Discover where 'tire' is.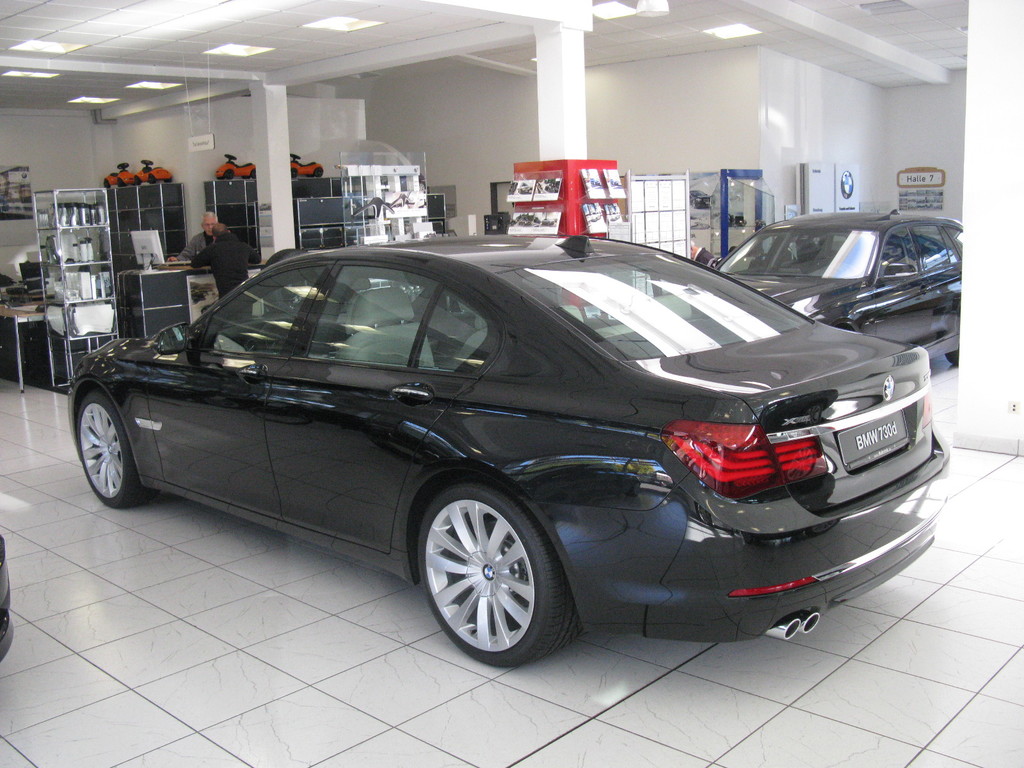
Discovered at pyautogui.locateOnScreen(225, 167, 237, 179).
